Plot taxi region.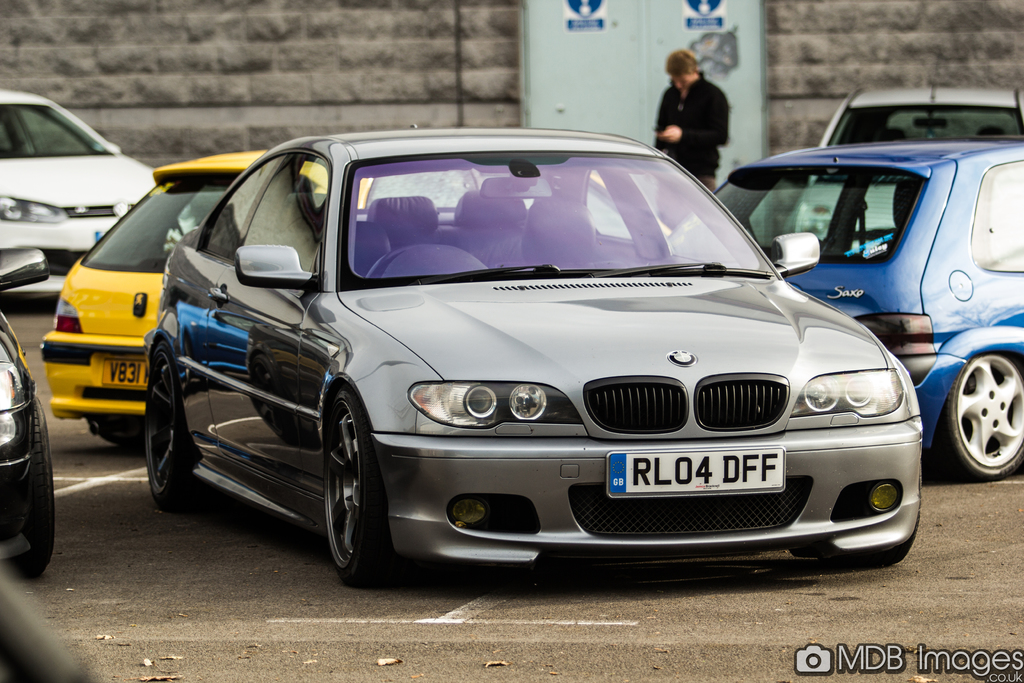
Plotted at <box>29,215,169,441</box>.
